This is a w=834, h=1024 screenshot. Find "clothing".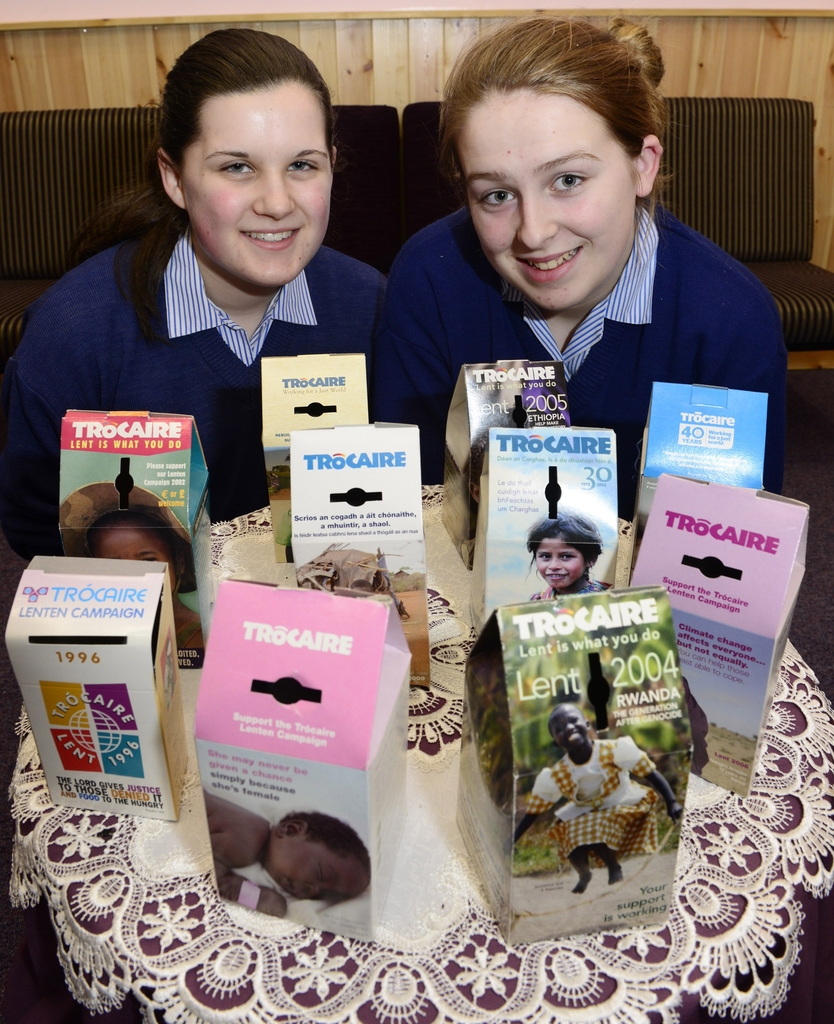
Bounding box: (376, 195, 782, 483).
